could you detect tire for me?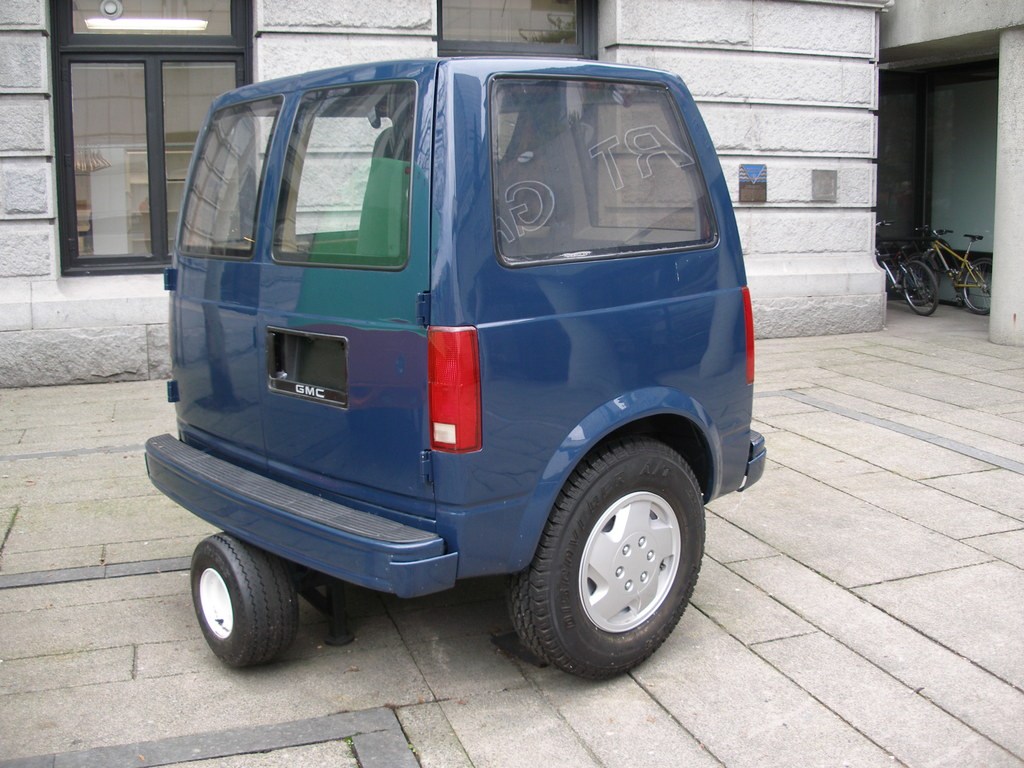
Detection result: {"x1": 962, "y1": 256, "x2": 995, "y2": 316}.
